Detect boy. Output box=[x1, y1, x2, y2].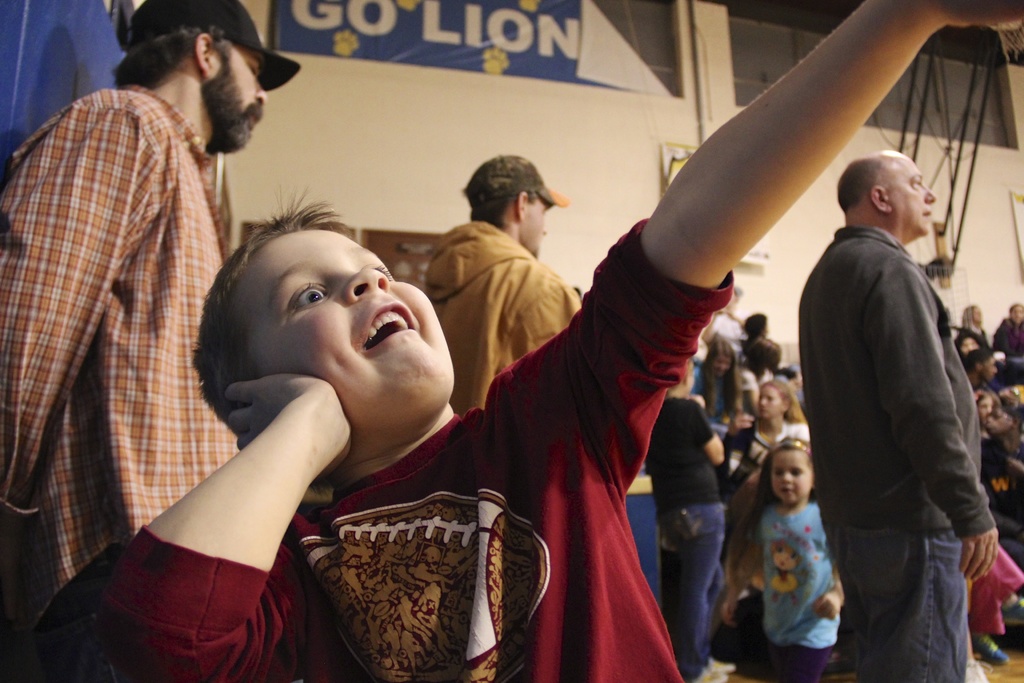
box=[645, 363, 730, 682].
